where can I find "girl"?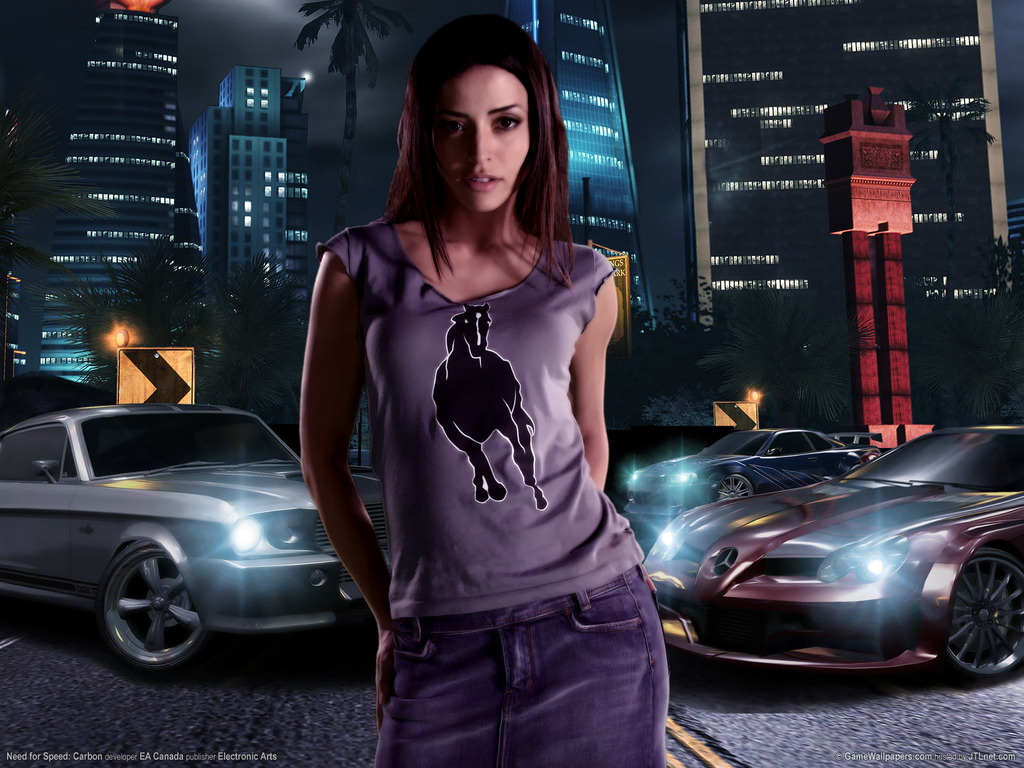
You can find it at region(298, 12, 668, 767).
